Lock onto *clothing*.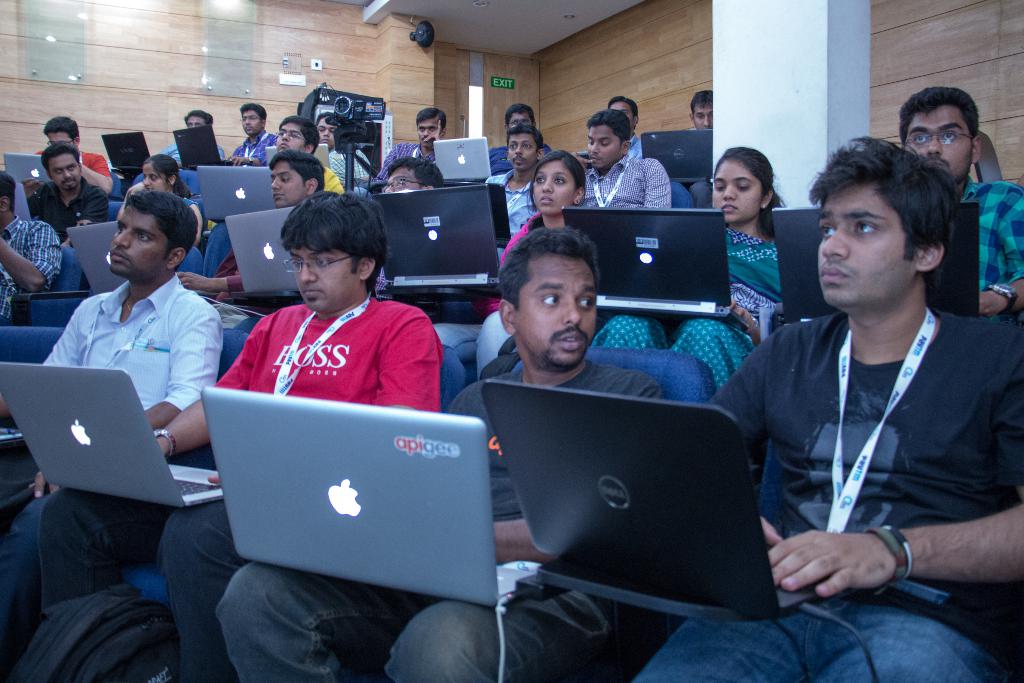
Locked: x1=954, y1=176, x2=1023, y2=318.
